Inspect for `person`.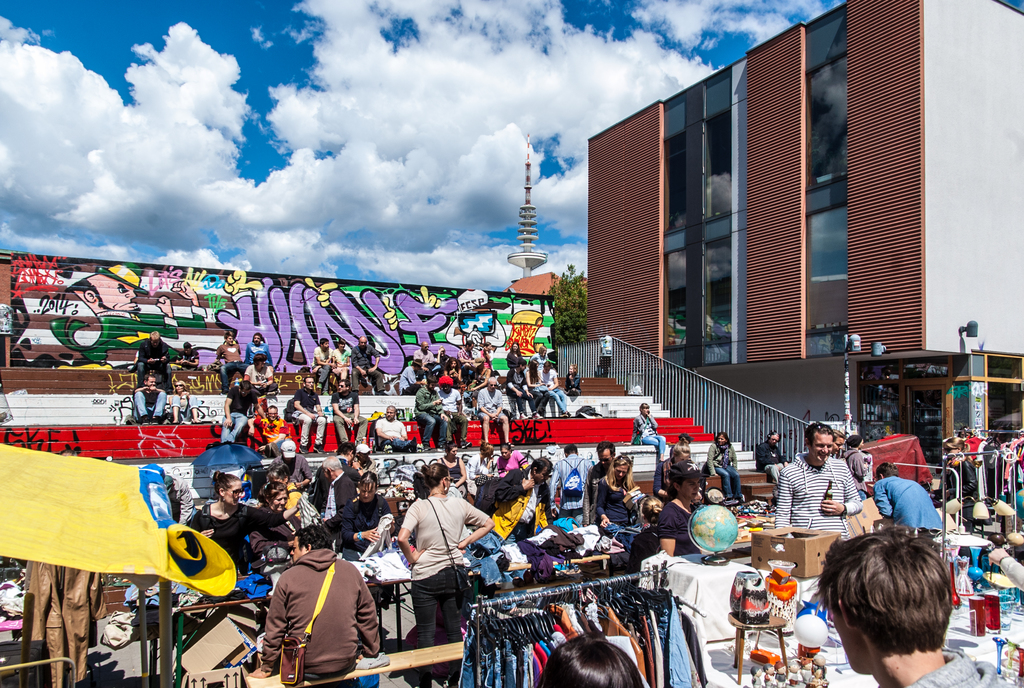
Inspection: BBox(412, 380, 448, 448).
